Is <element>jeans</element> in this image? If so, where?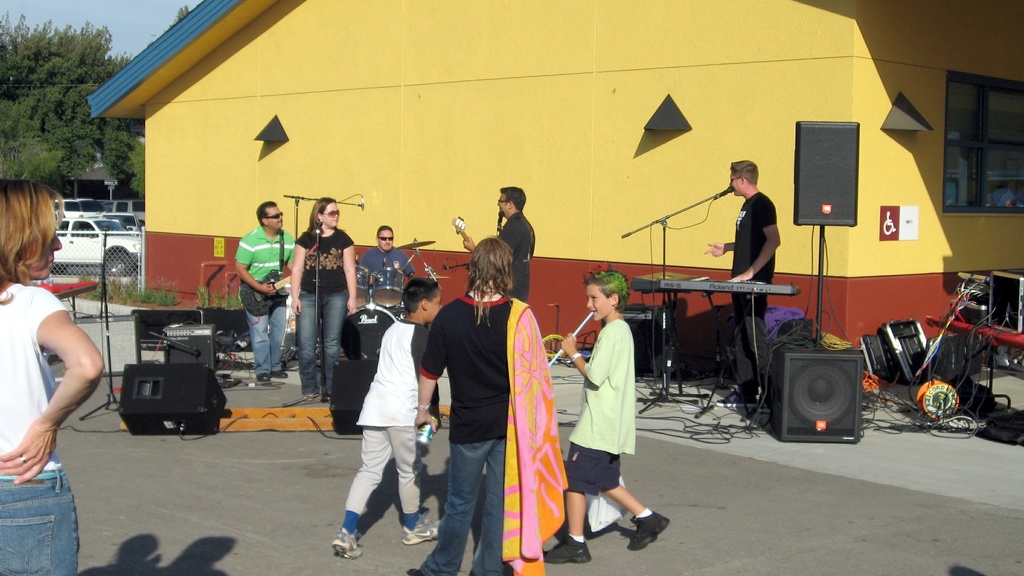
Yes, at region(246, 301, 286, 377).
